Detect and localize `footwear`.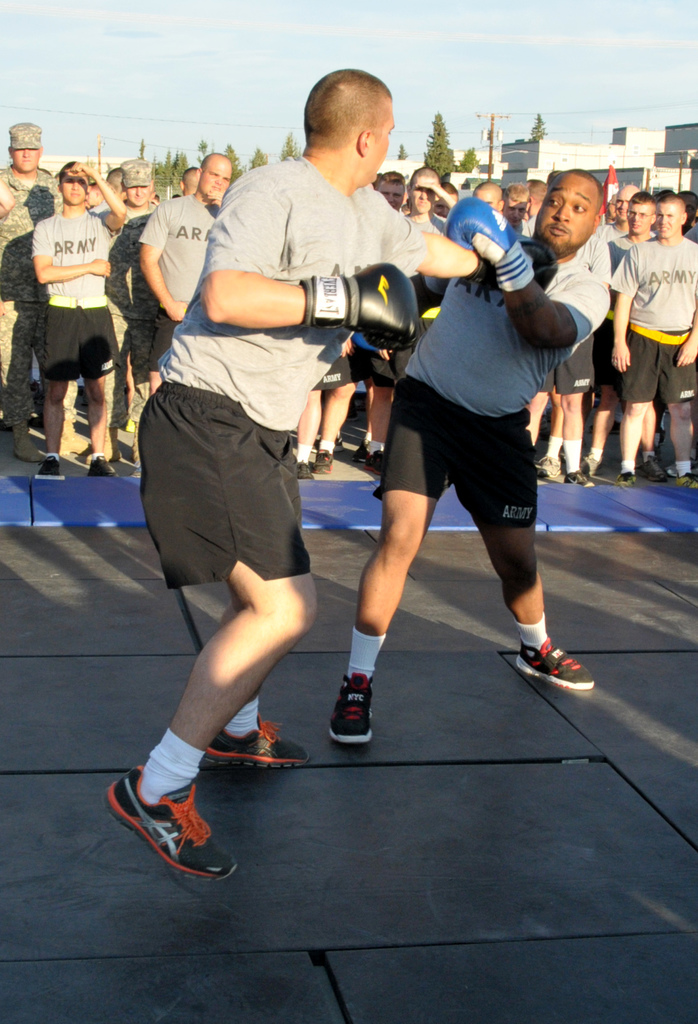
Localized at BBox(327, 669, 383, 739).
